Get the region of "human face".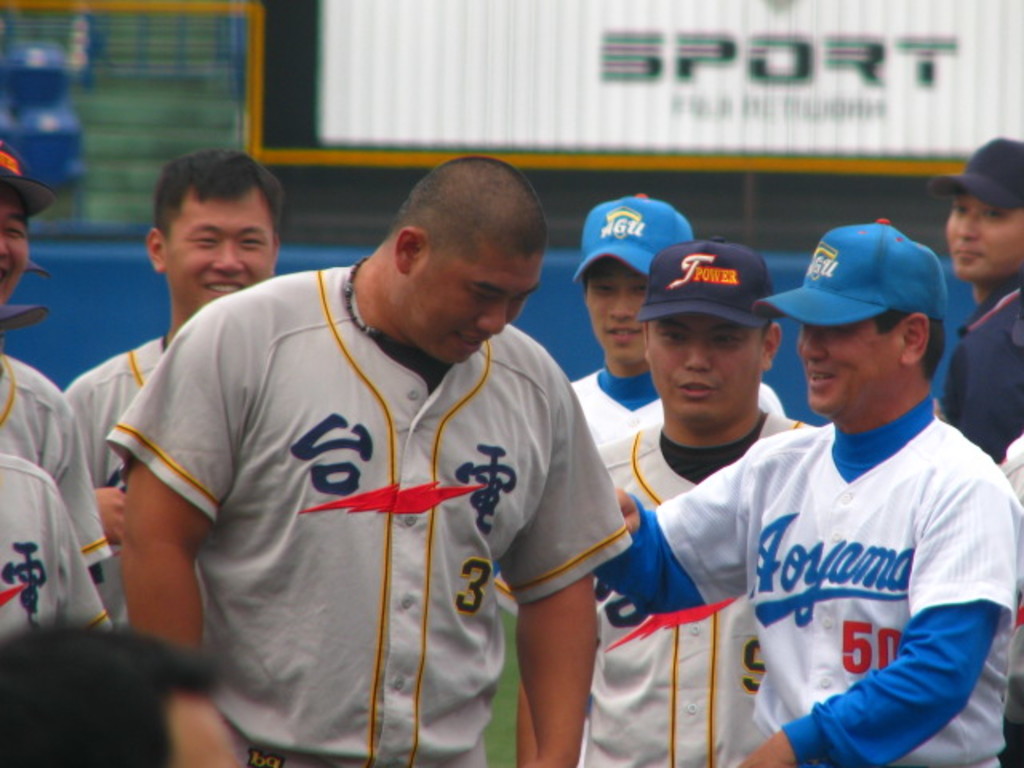
(x1=166, y1=195, x2=274, y2=306).
